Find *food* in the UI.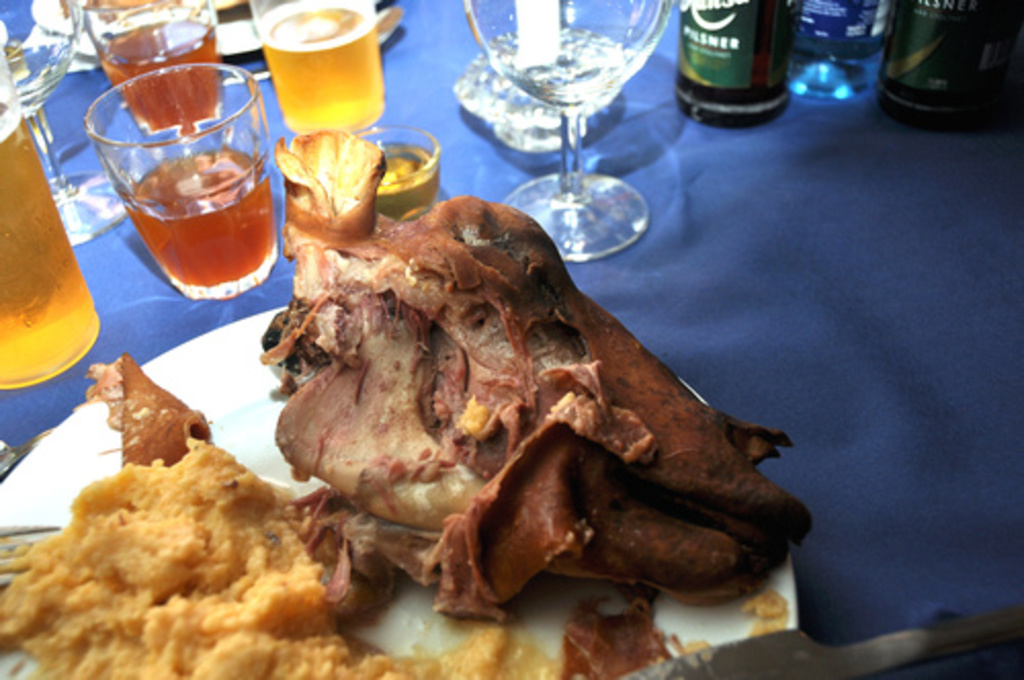
UI element at (0,354,664,678).
